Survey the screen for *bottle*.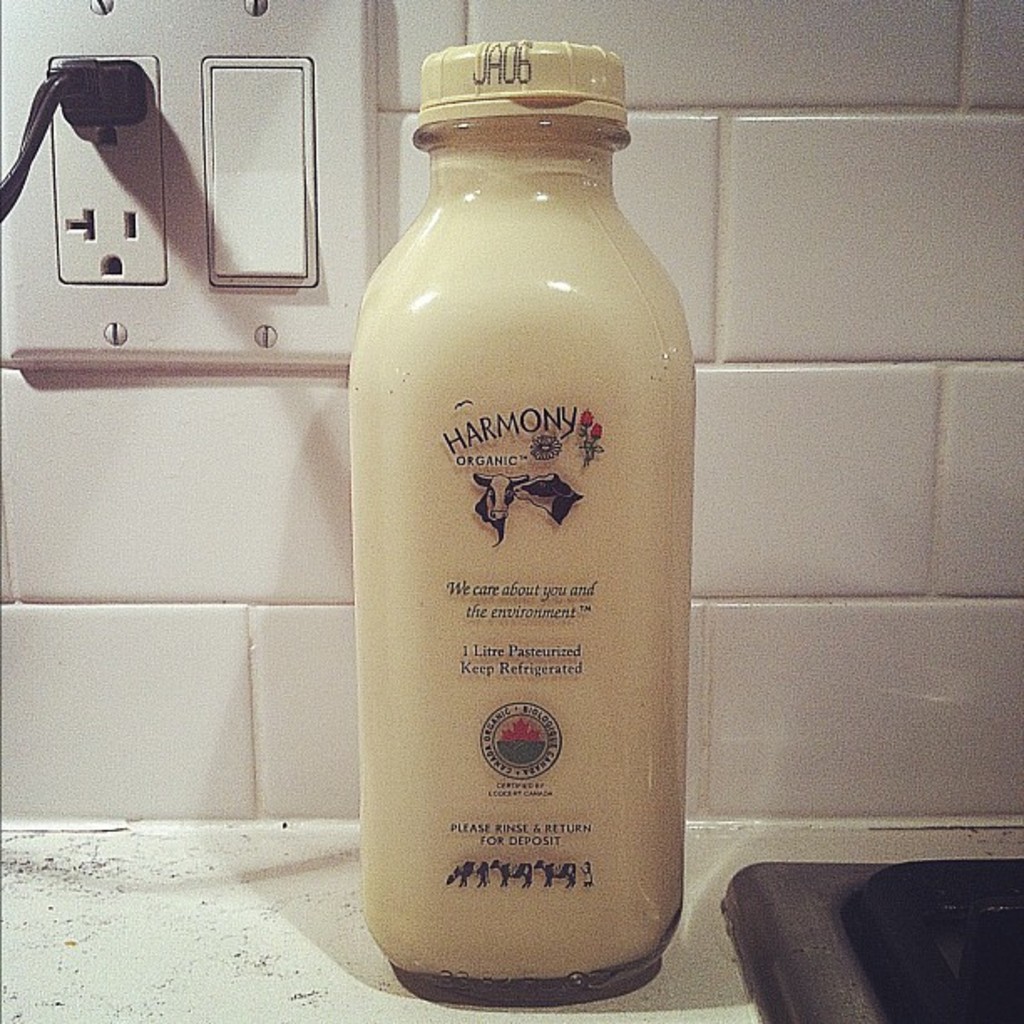
Survey found: {"x1": 345, "y1": 32, "x2": 696, "y2": 994}.
